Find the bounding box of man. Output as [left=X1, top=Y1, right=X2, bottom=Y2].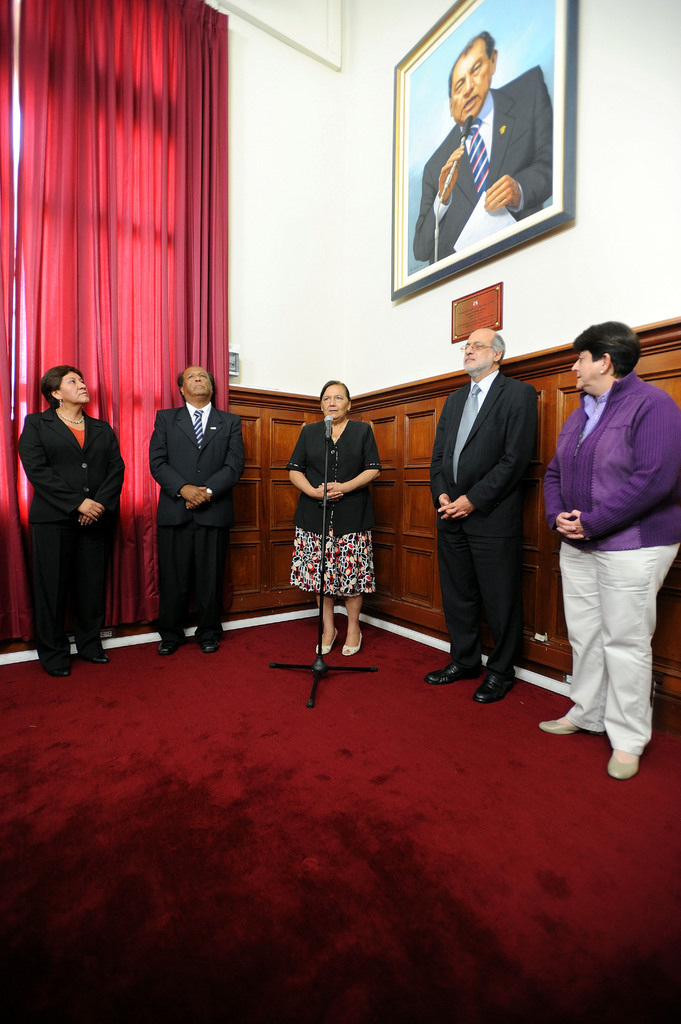
[left=425, top=324, right=539, bottom=706].
